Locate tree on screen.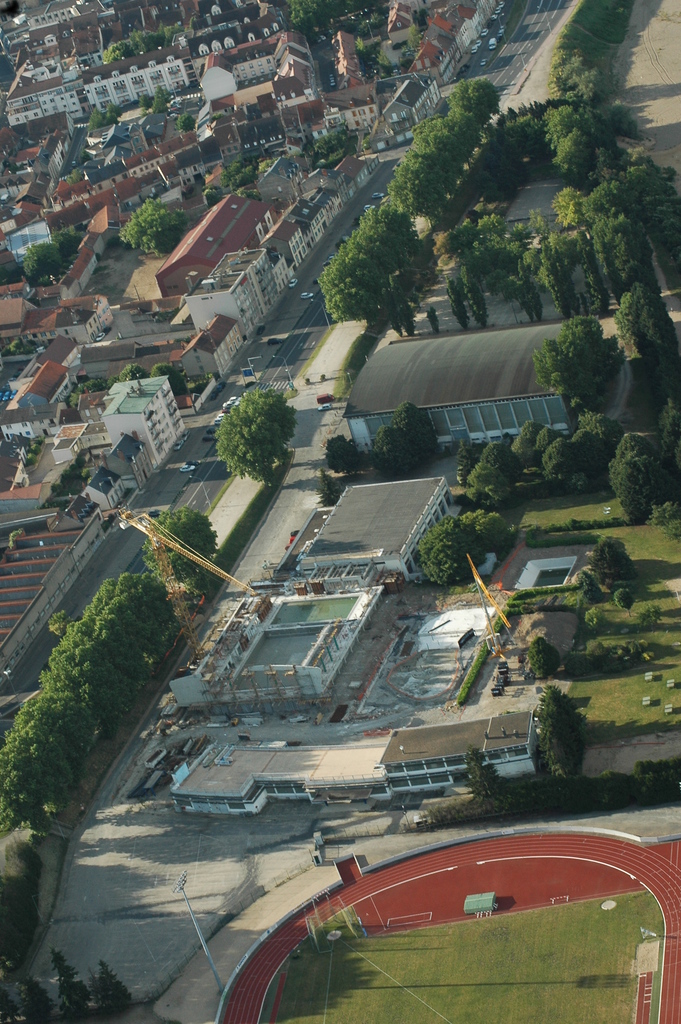
On screen at 597 154 680 266.
